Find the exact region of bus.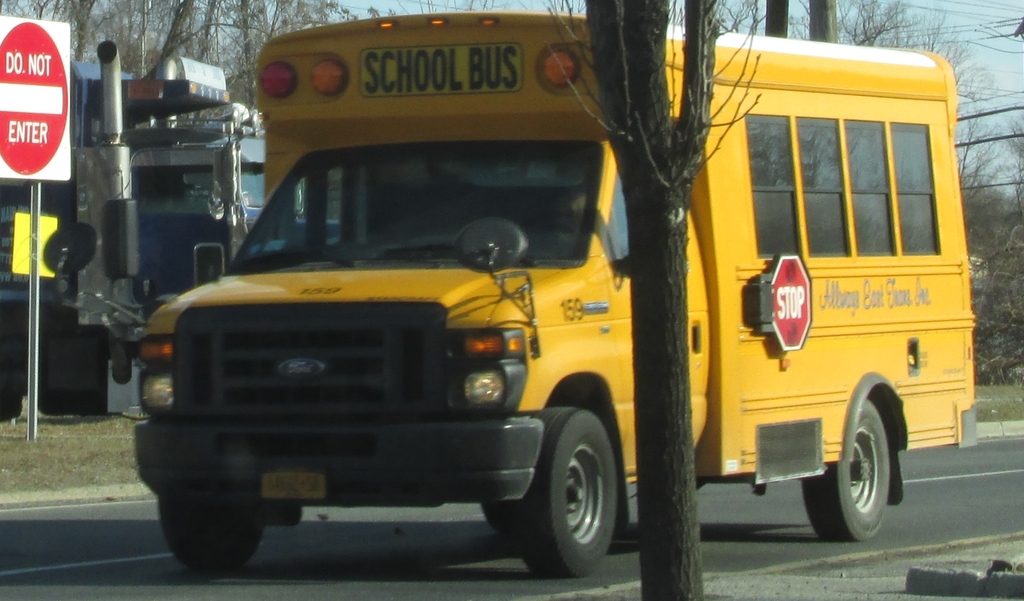
Exact region: (40, 6, 980, 578).
